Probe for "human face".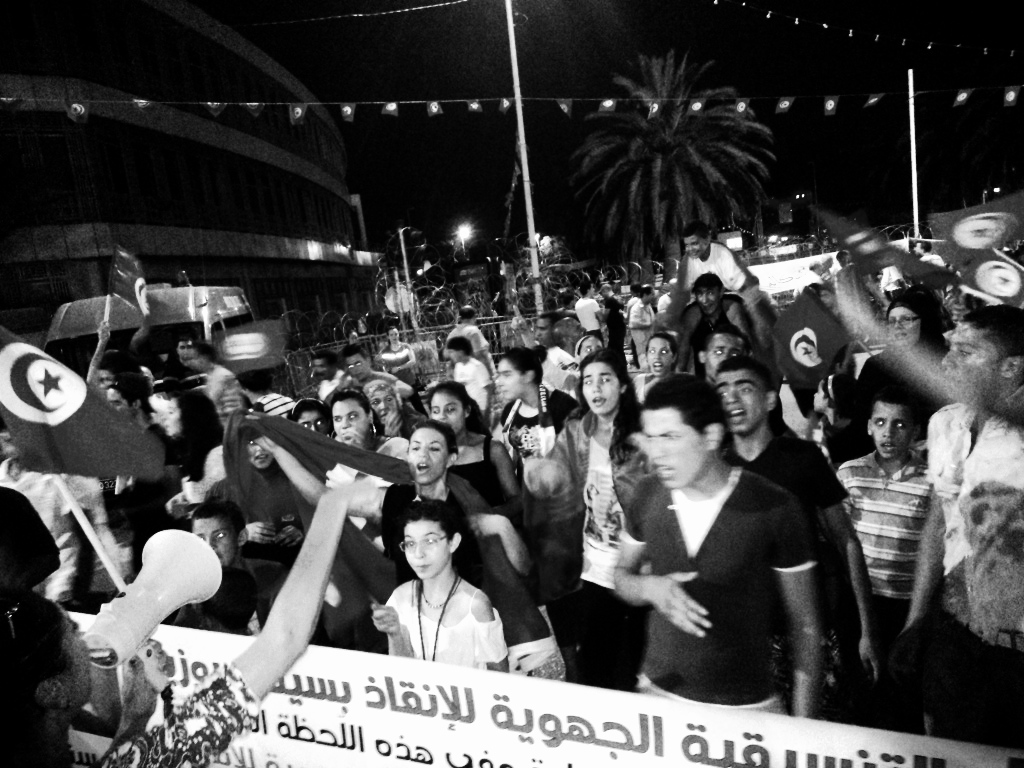
Probe result: Rect(199, 521, 238, 567).
